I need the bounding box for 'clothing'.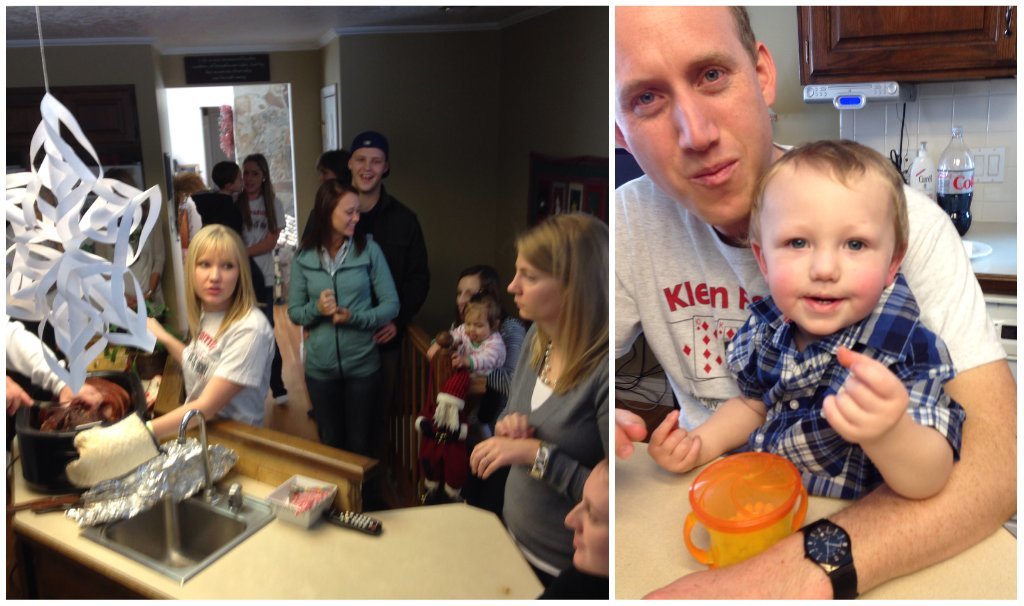
Here it is: 343:155:420:308.
